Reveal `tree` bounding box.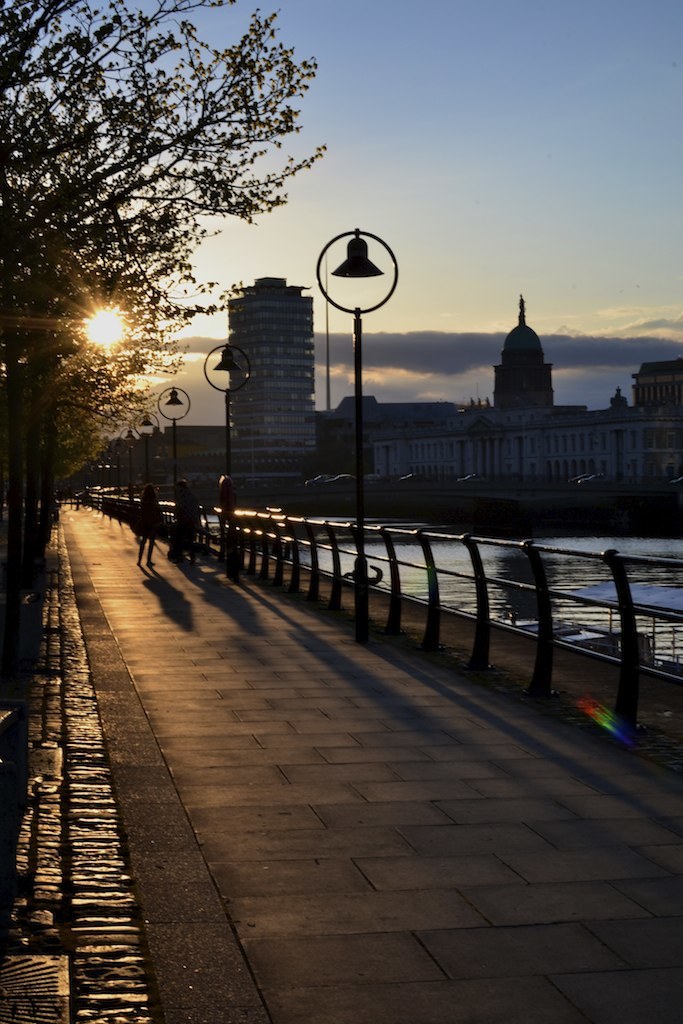
Revealed: [19, 18, 326, 463].
